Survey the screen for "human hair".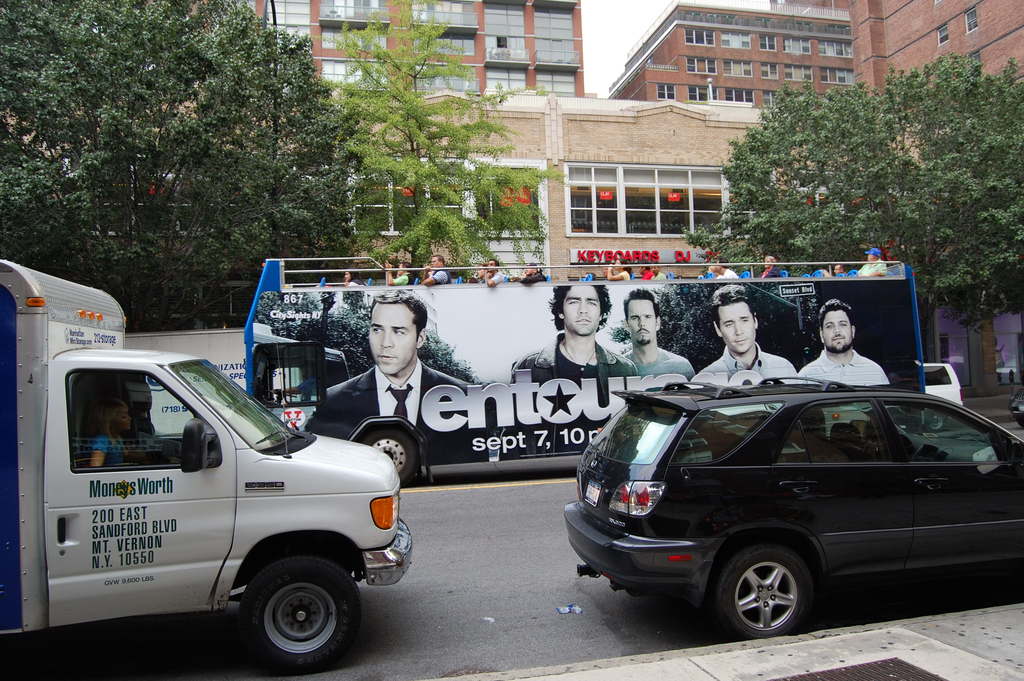
Survey found: bbox(818, 296, 856, 340).
